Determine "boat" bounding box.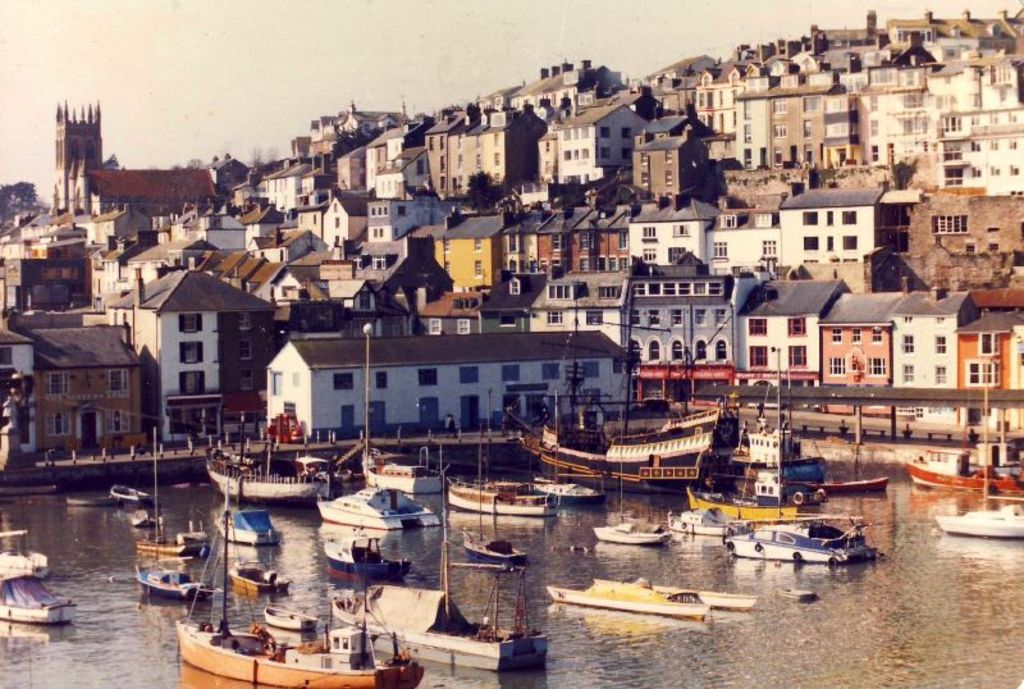
Determined: detection(109, 480, 152, 511).
